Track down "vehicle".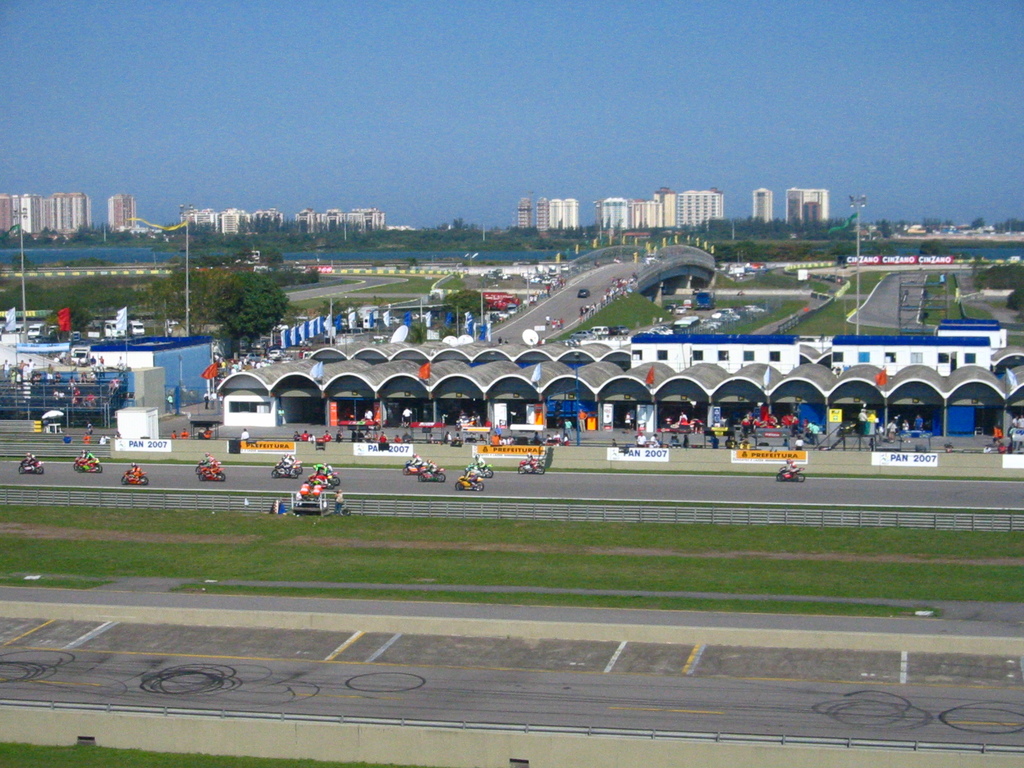
Tracked to bbox=(272, 468, 297, 479).
